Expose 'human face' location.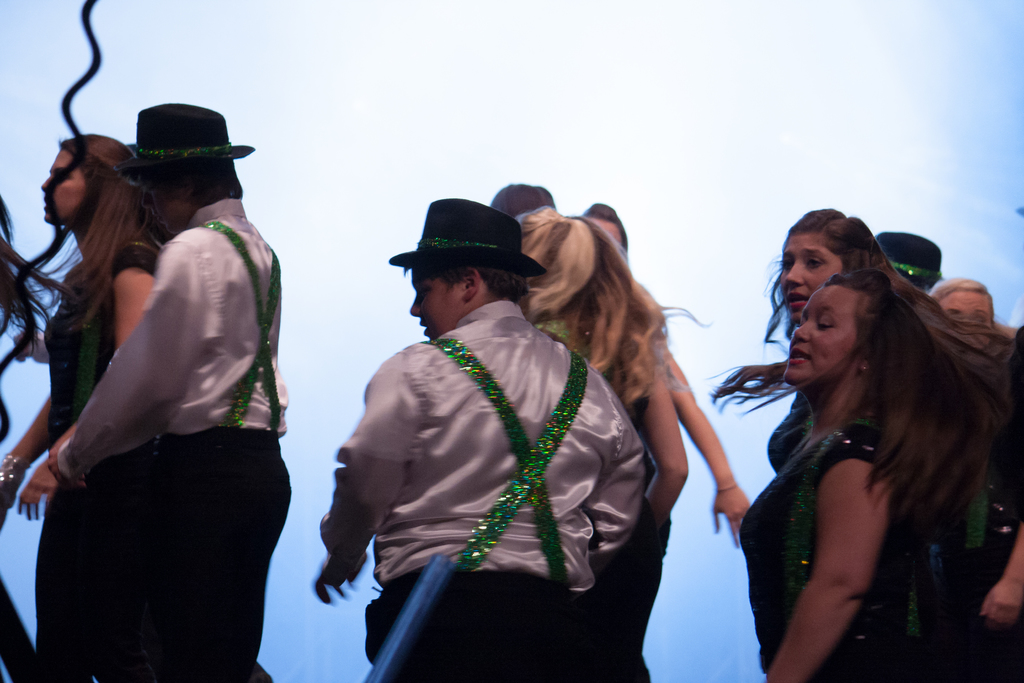
Exposed at (x1=40, y1=151, x2=85, y2=226).
